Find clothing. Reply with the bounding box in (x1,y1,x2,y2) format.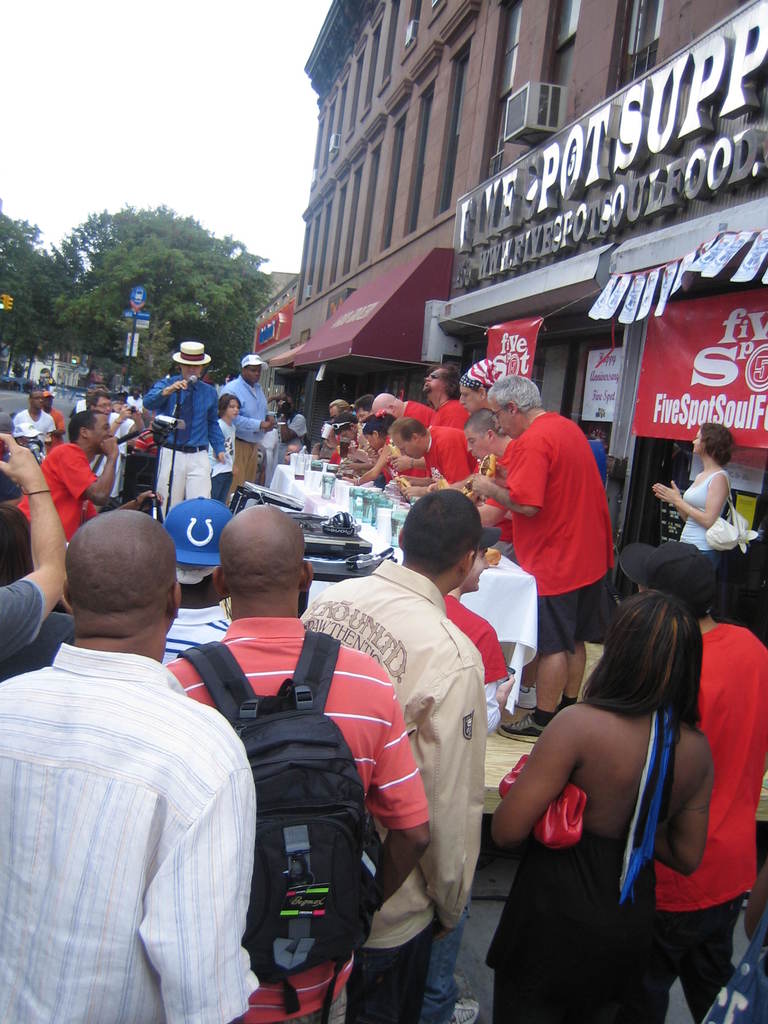
(170,616,429,1023).
